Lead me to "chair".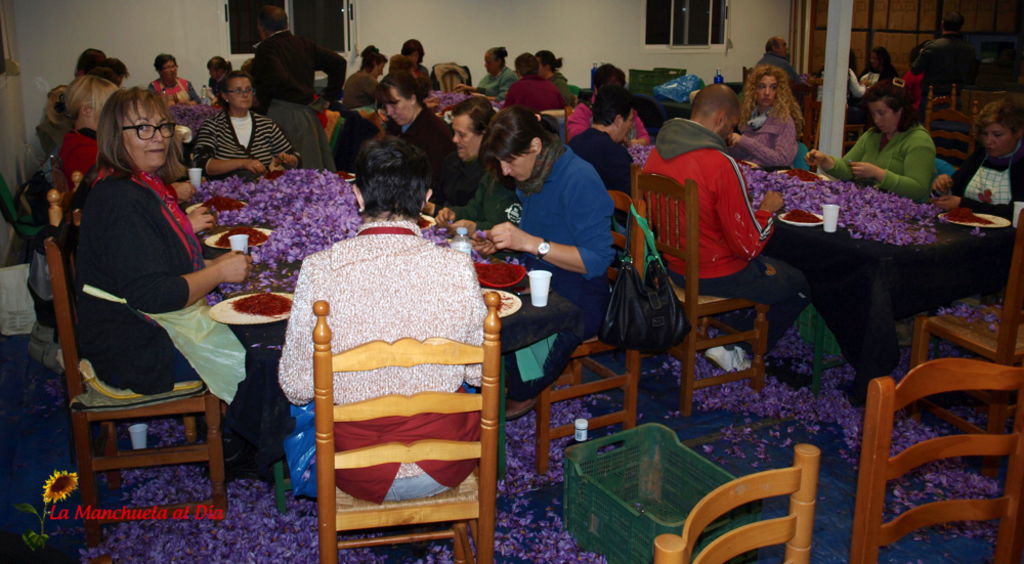
Lead to <bbox>51, 174, 88, 238</bbox>.
